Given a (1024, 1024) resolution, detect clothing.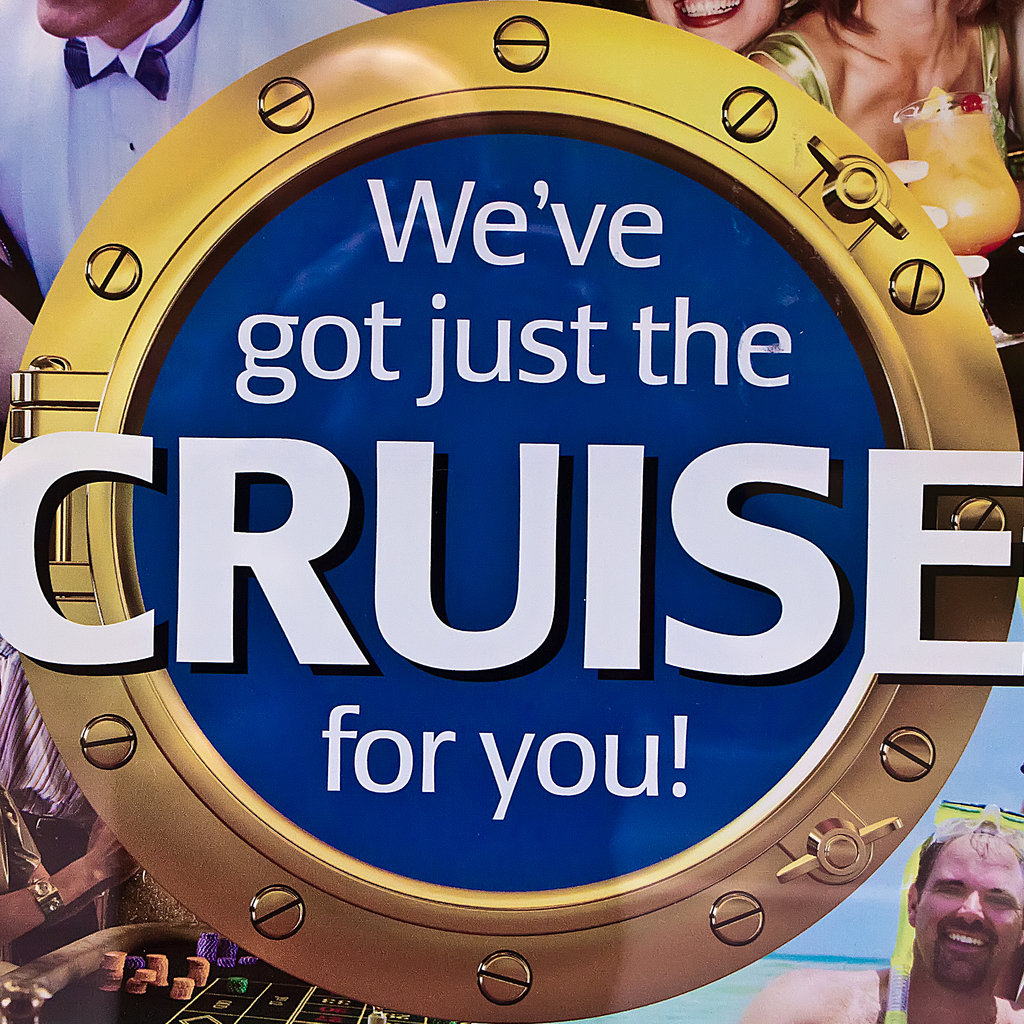
l=741, t=28, r=1011, b=174.
